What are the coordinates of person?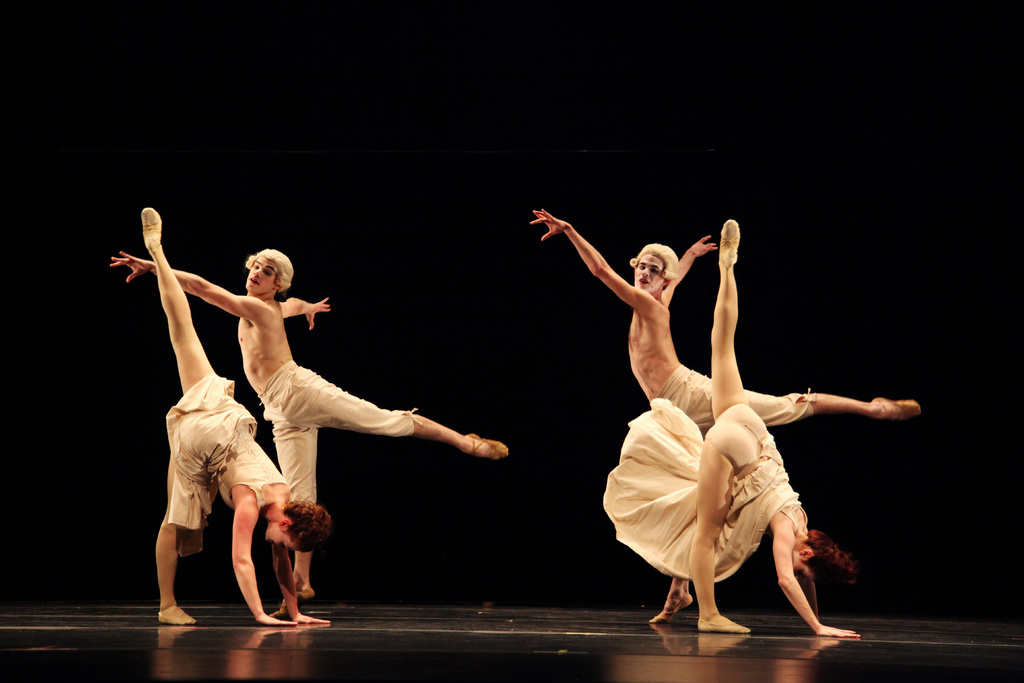
bbox=[530, 205, 920, 630].
